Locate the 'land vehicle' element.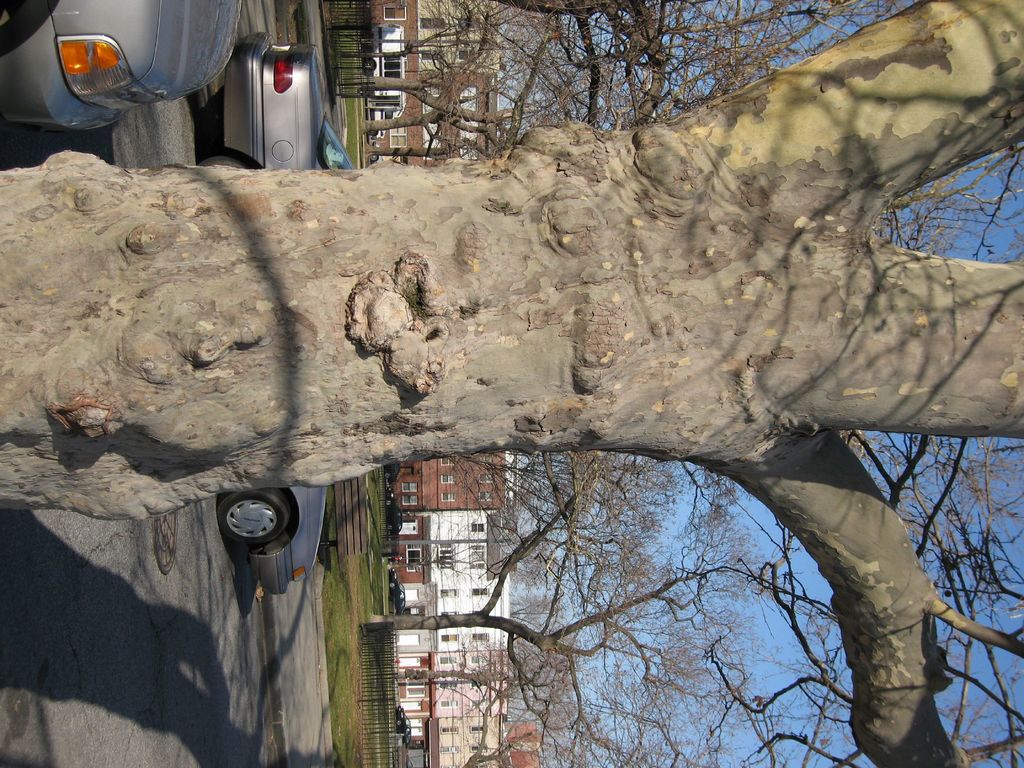
Element bbox: crop(216, 35, 355, 596).
